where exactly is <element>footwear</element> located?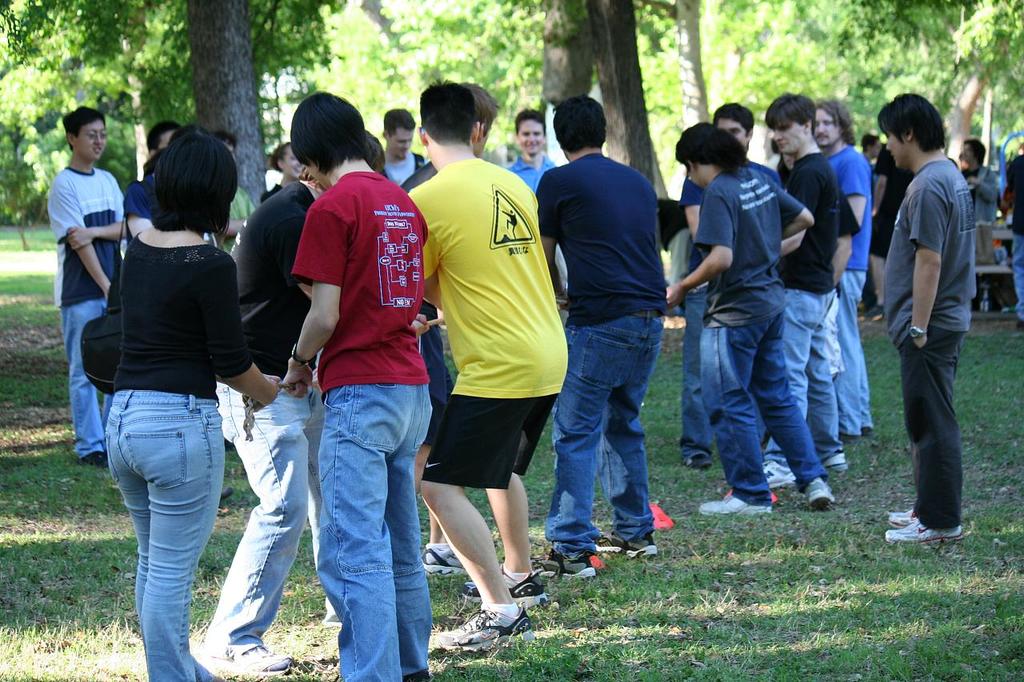
Its bounding box is (884,521,961,545).
